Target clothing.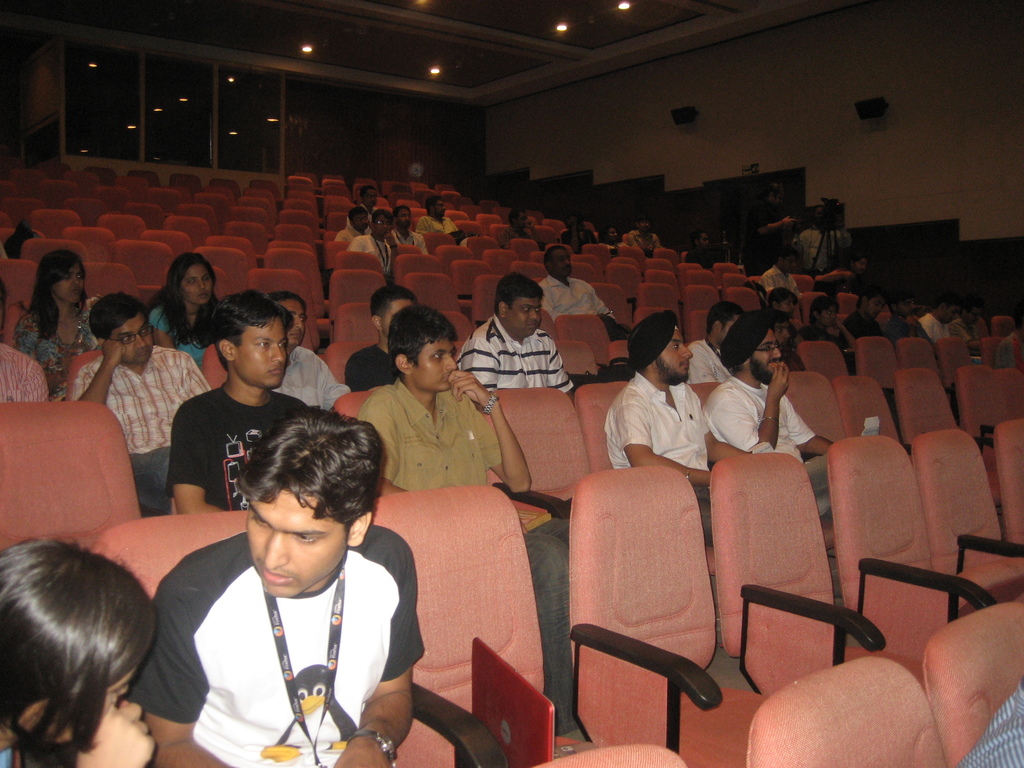
Target region: 138,516,423,752.
